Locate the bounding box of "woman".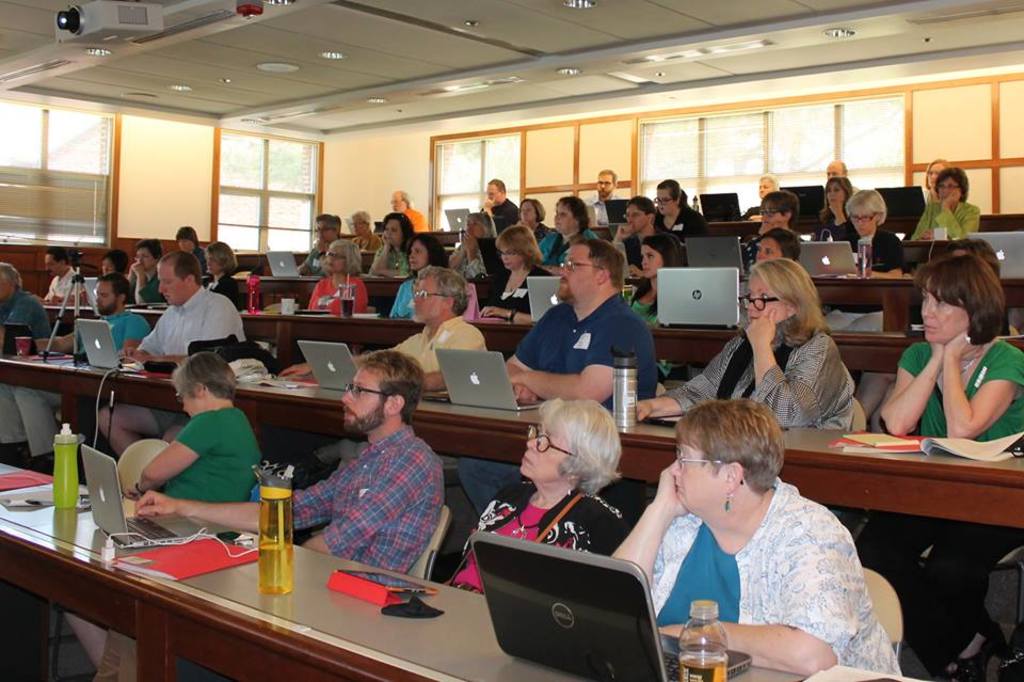
Bounding box: (x1=304, y1=210, x2=349, y2=270).
